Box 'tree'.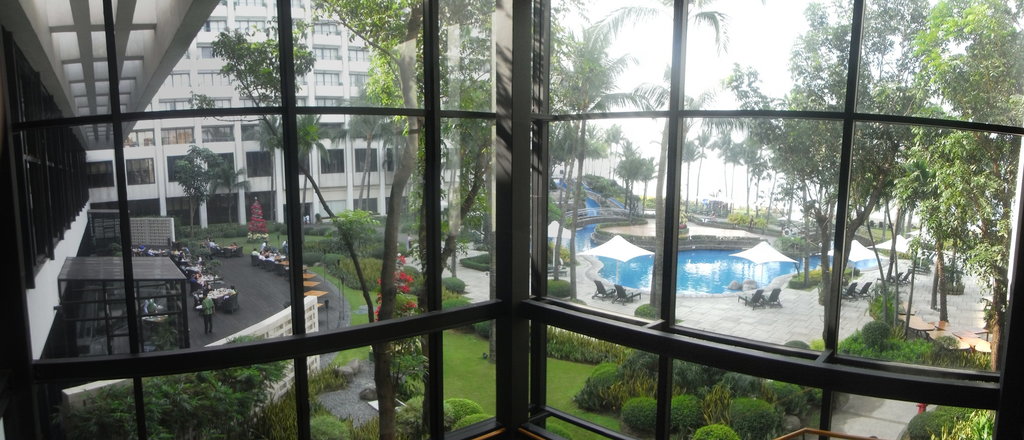
box=[614, 136, 634, 208].
